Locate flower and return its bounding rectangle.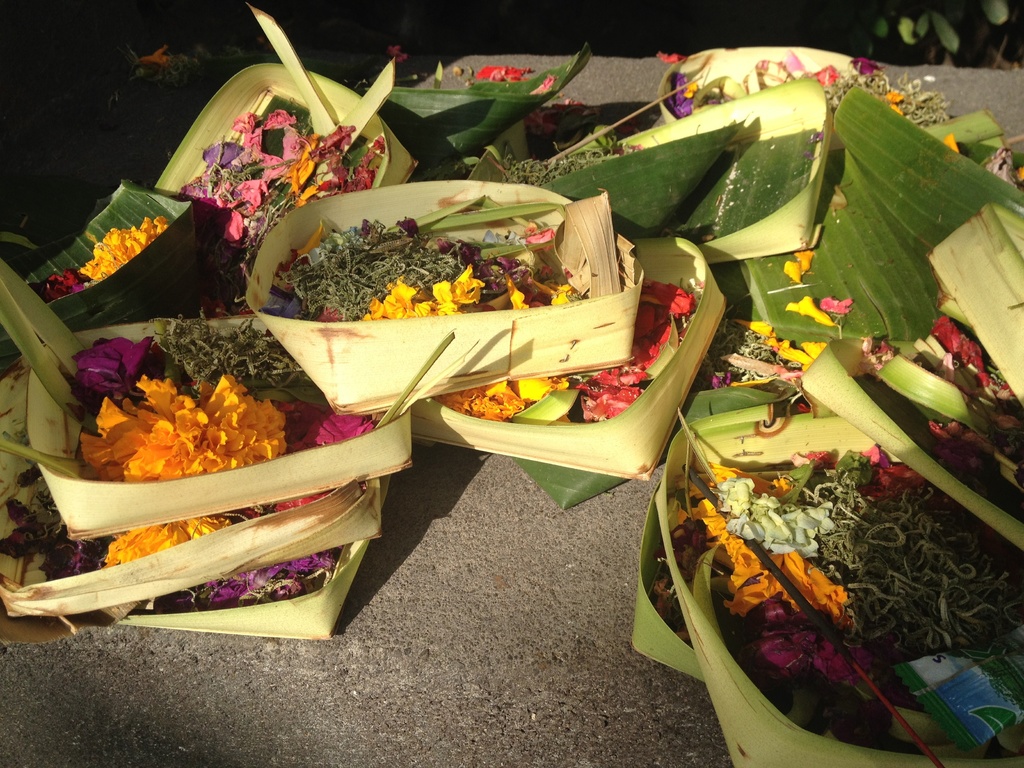
locate(784, 260, 805, 287).
